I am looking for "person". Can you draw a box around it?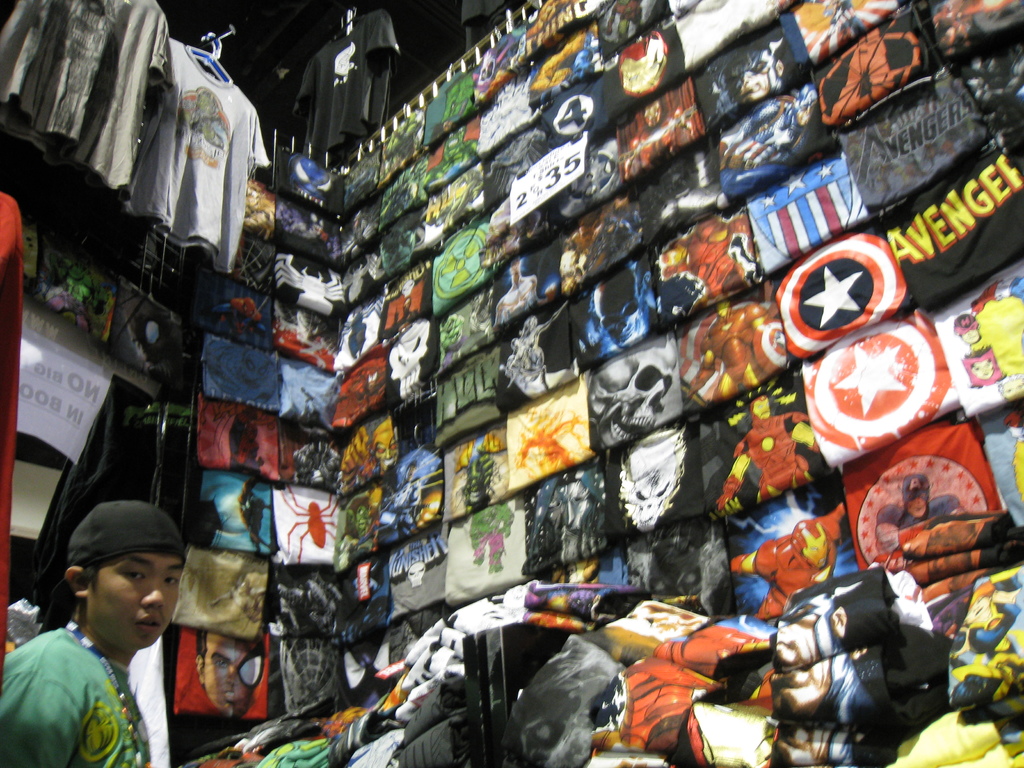
Sure, the bounding box is {"x1": 731, "y1": 500, "x2": 850, "y2": 615}.
